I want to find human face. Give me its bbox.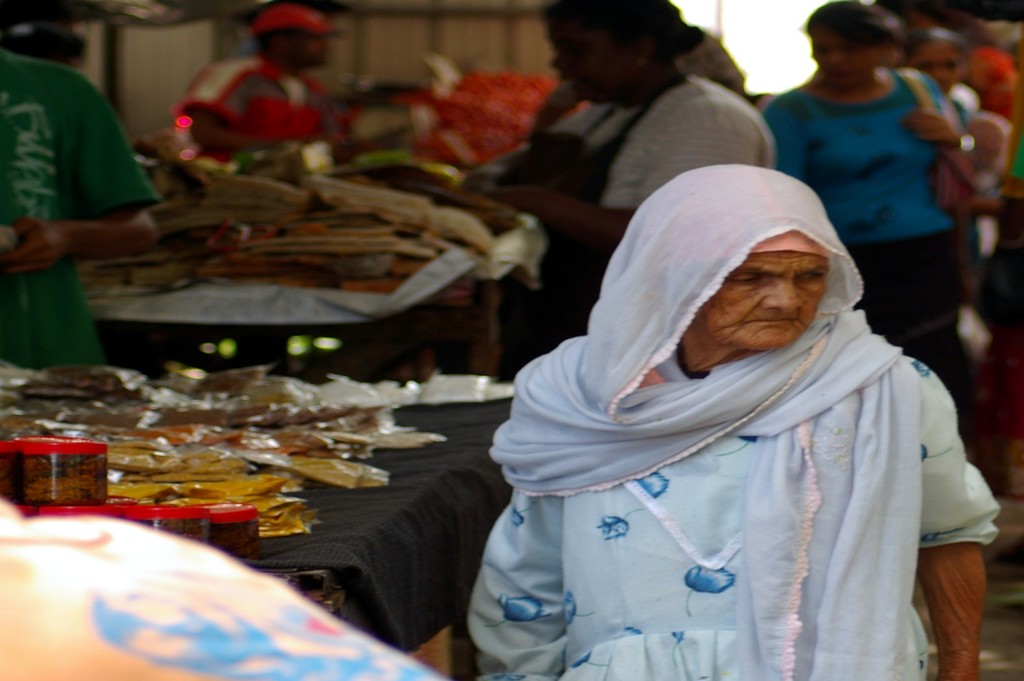
pyautogui.locateOnScreen(302, 35, 318, 57).
